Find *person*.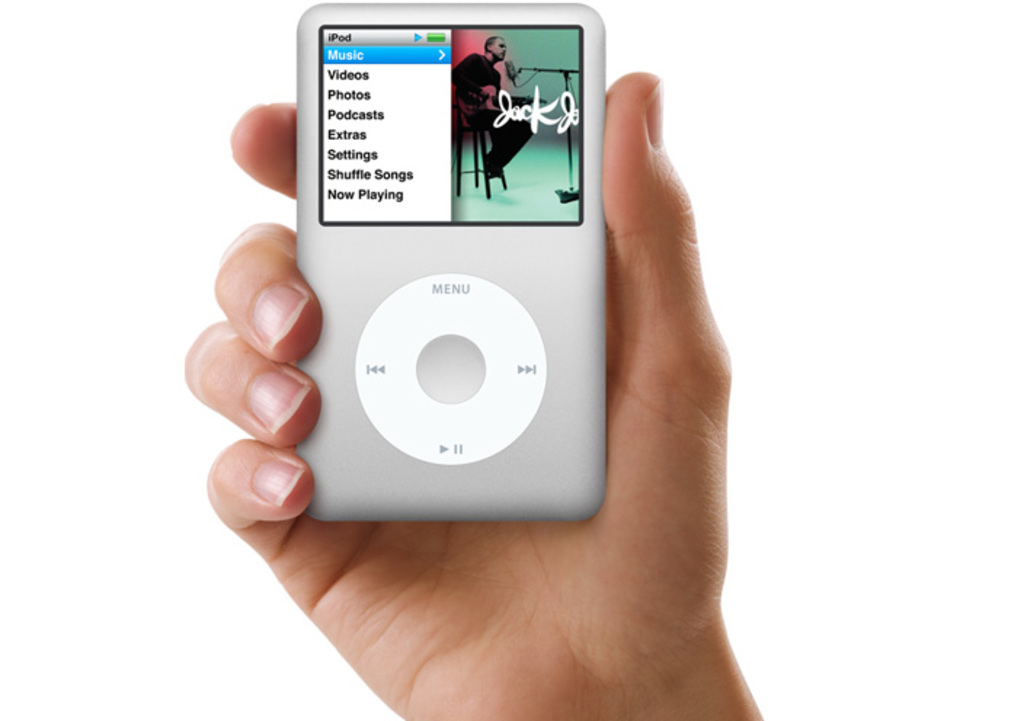
box(454, 39, 532, 180).
